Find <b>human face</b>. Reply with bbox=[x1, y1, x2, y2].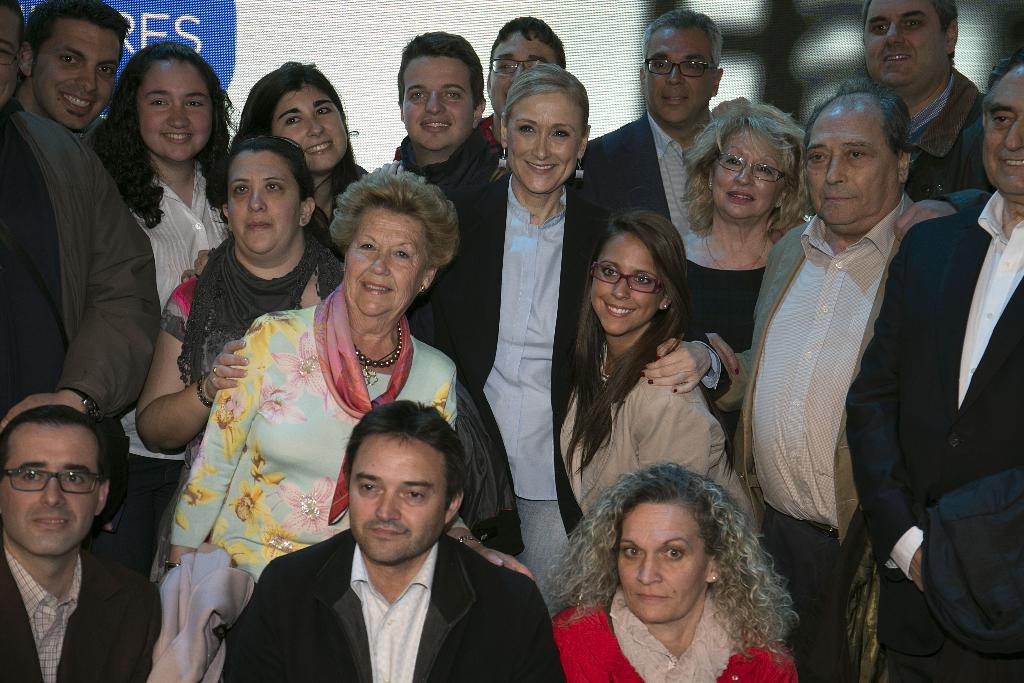
bbox=[488, 26, 556, 121].
